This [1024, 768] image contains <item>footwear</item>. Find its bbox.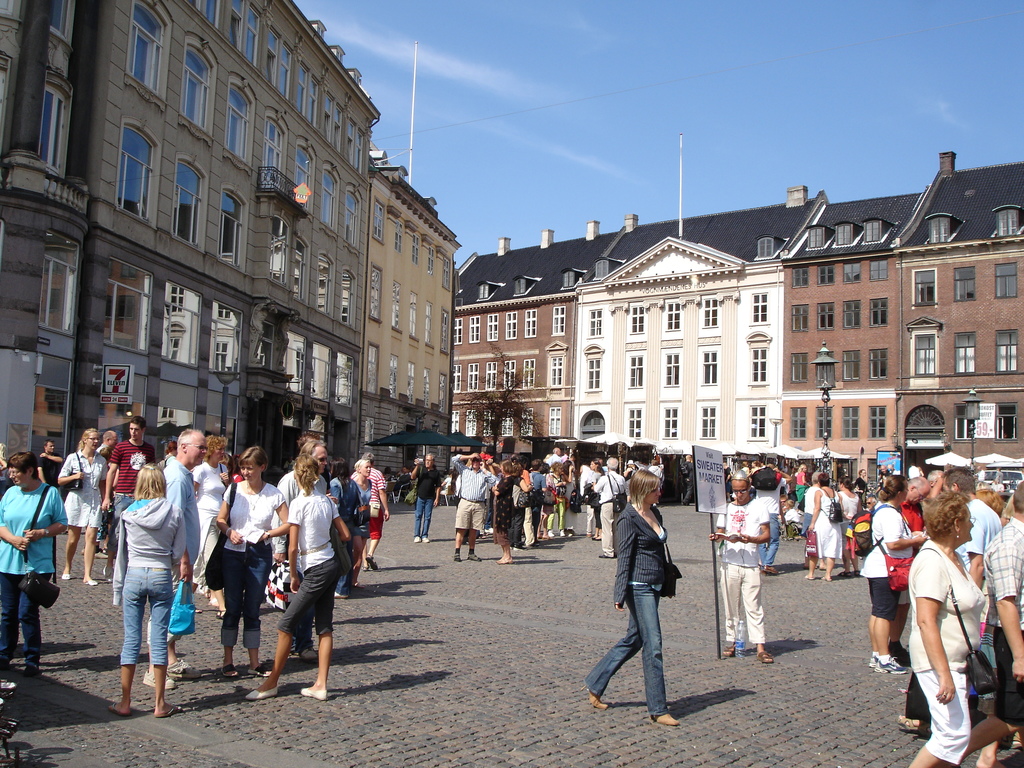
locate(362, 550, 381, 572).
